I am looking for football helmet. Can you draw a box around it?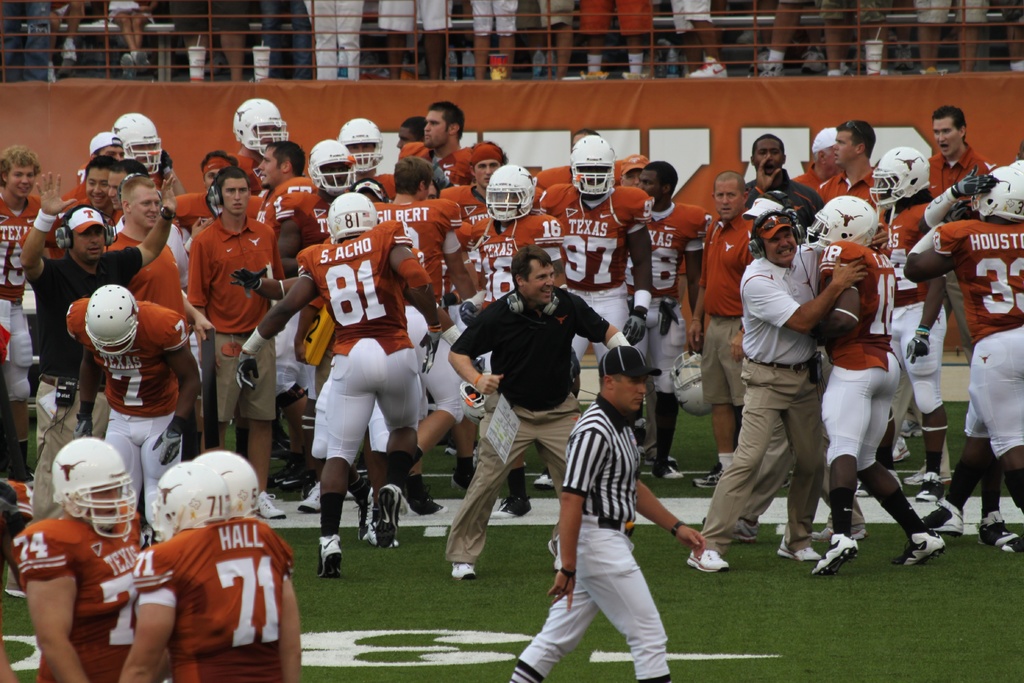
Sure, the bounding box is pyautogui.locateOnScreen(863, 144, 931, 211).
